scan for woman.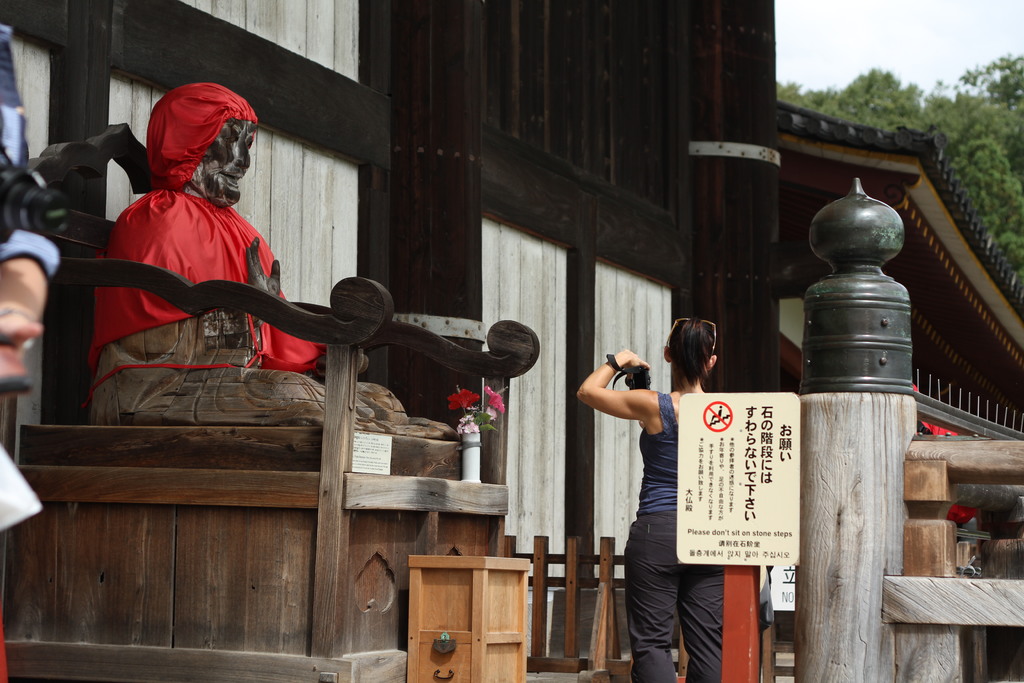
Scan result: x1=573 y1=315 x2=726 y2=682.
